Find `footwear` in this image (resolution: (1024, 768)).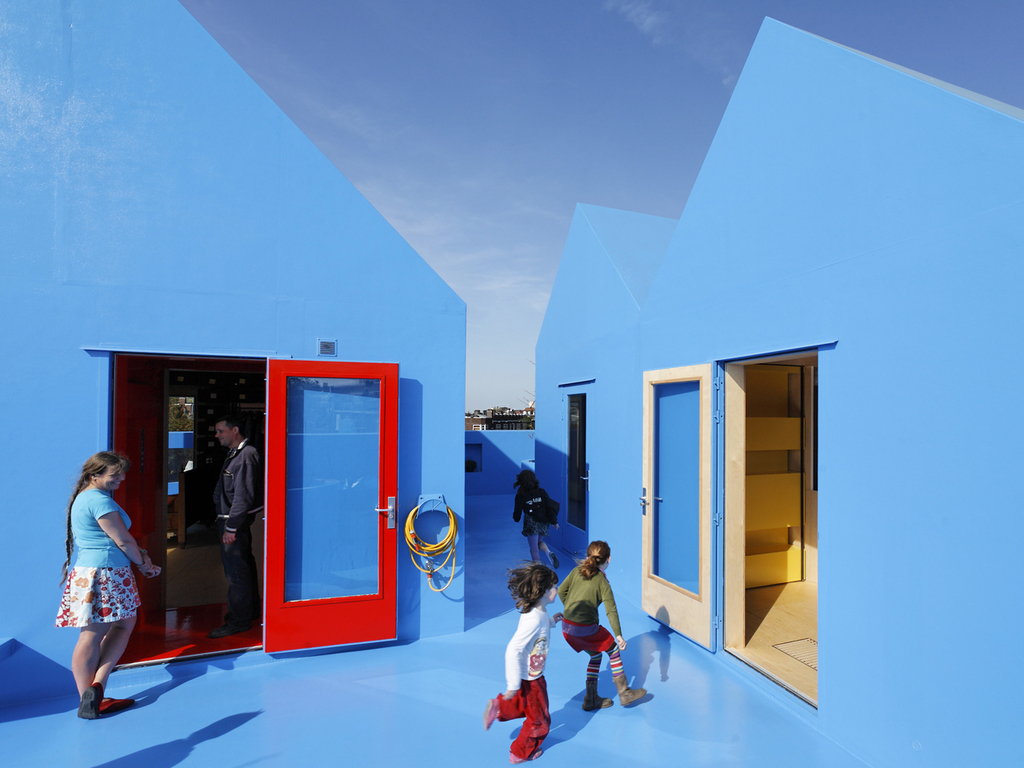
x1=217 y1=615 x2=247 y2=637.
